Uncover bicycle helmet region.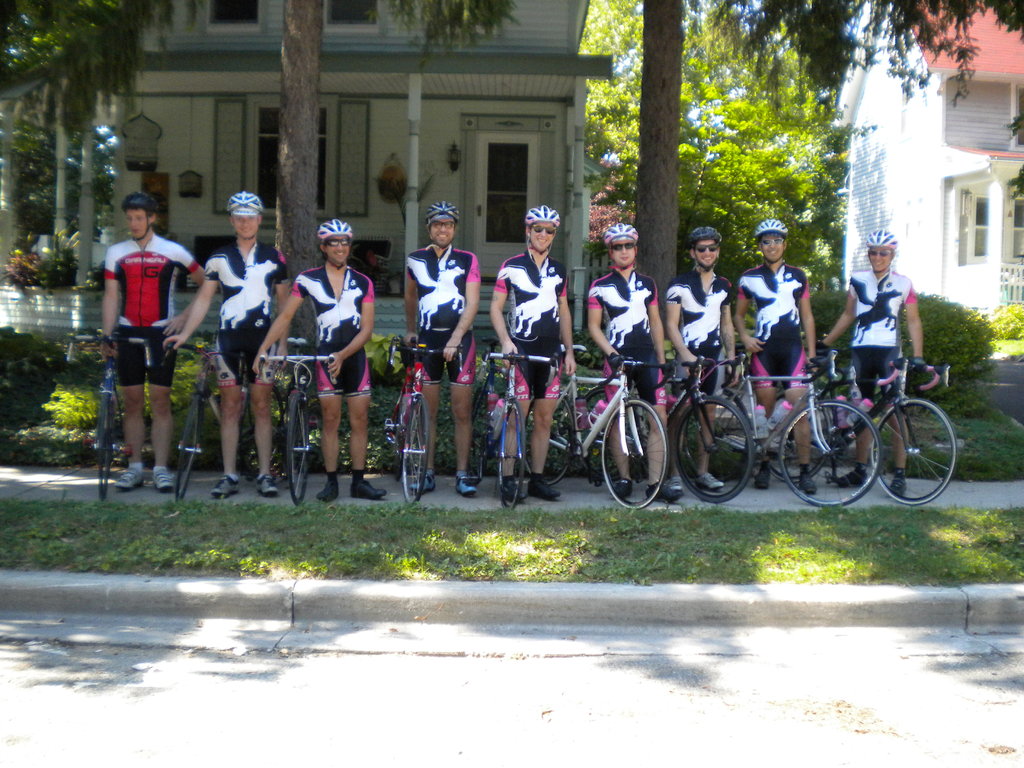
Uncovered: rect(600, 220, 634, 246).
